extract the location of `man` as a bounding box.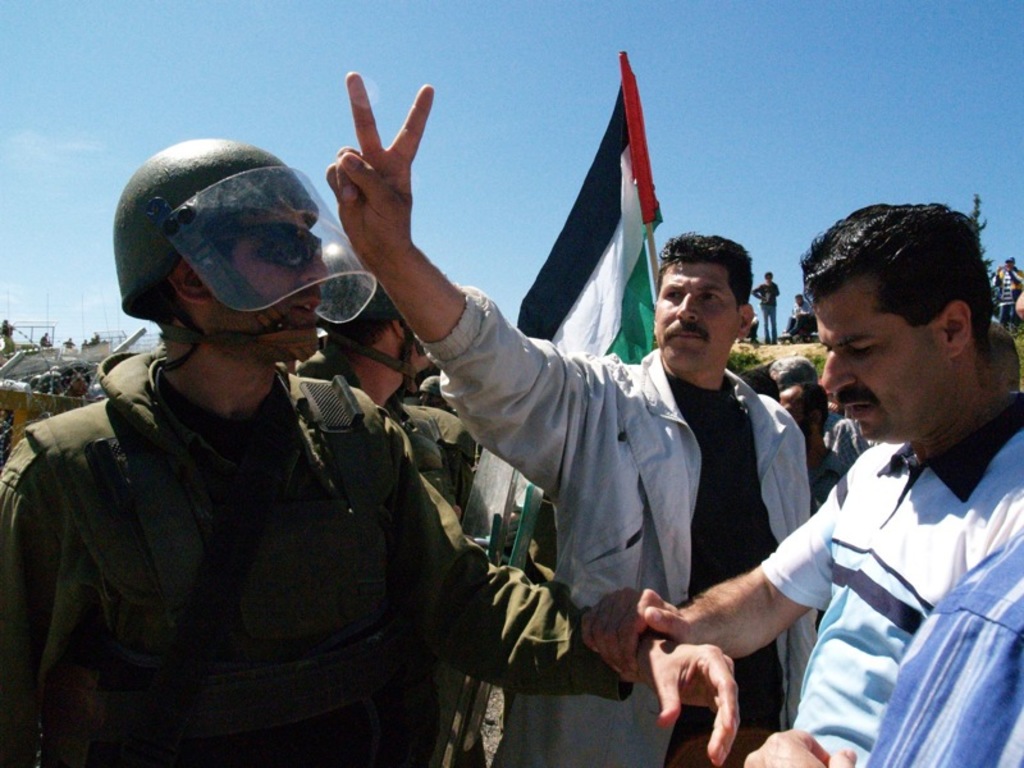
[764, 378, 846, 727].
